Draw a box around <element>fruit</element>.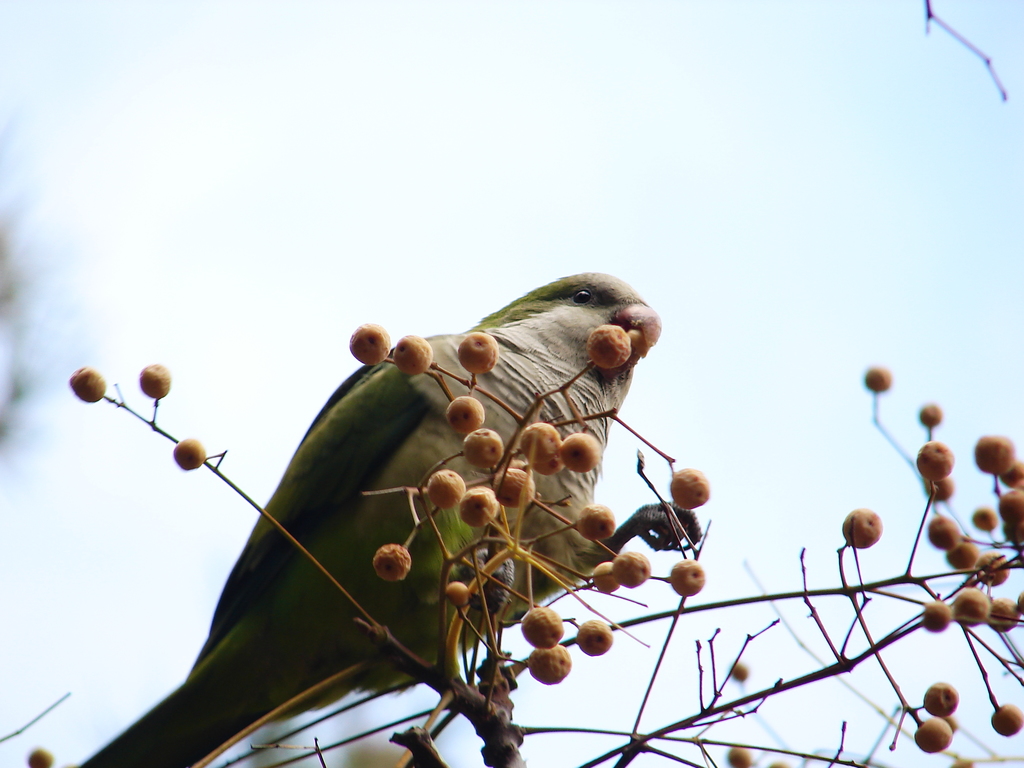
locate(516, 605, 564, 646).
